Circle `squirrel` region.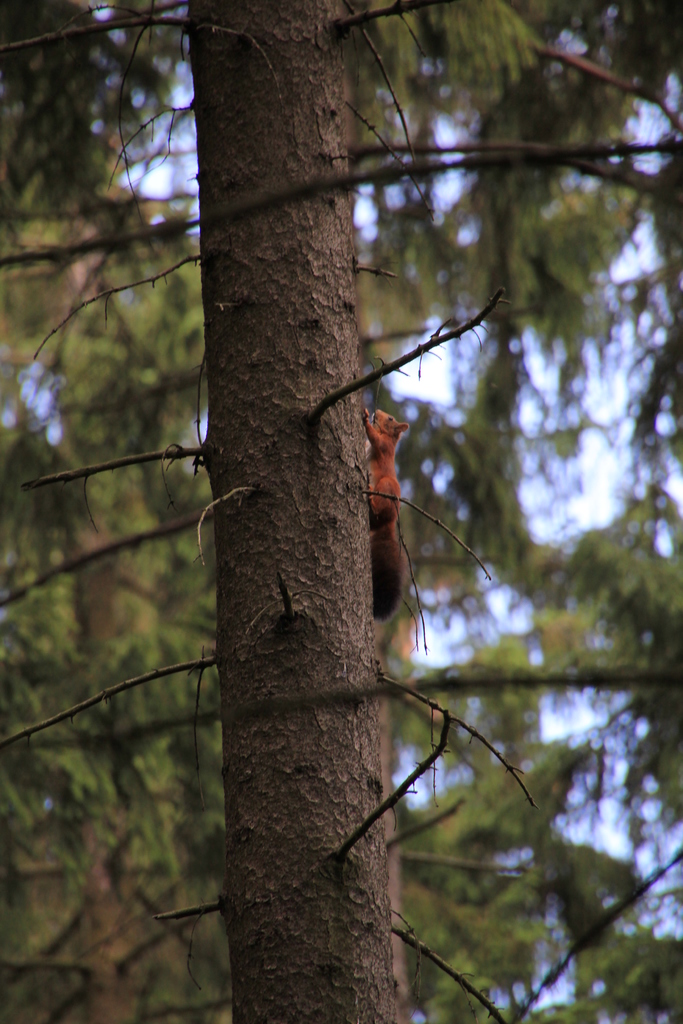
Region: pyautogui.locateOnScreen(361, 403, 419, 626).
